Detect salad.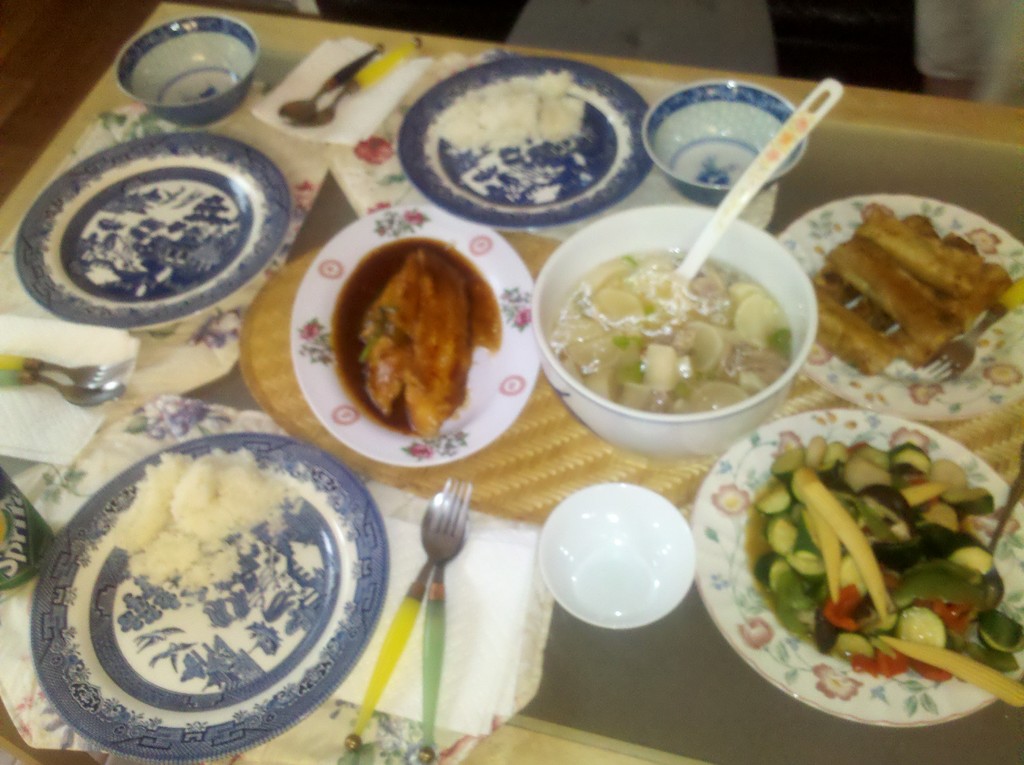
Detected at [756,430,1023,713].
